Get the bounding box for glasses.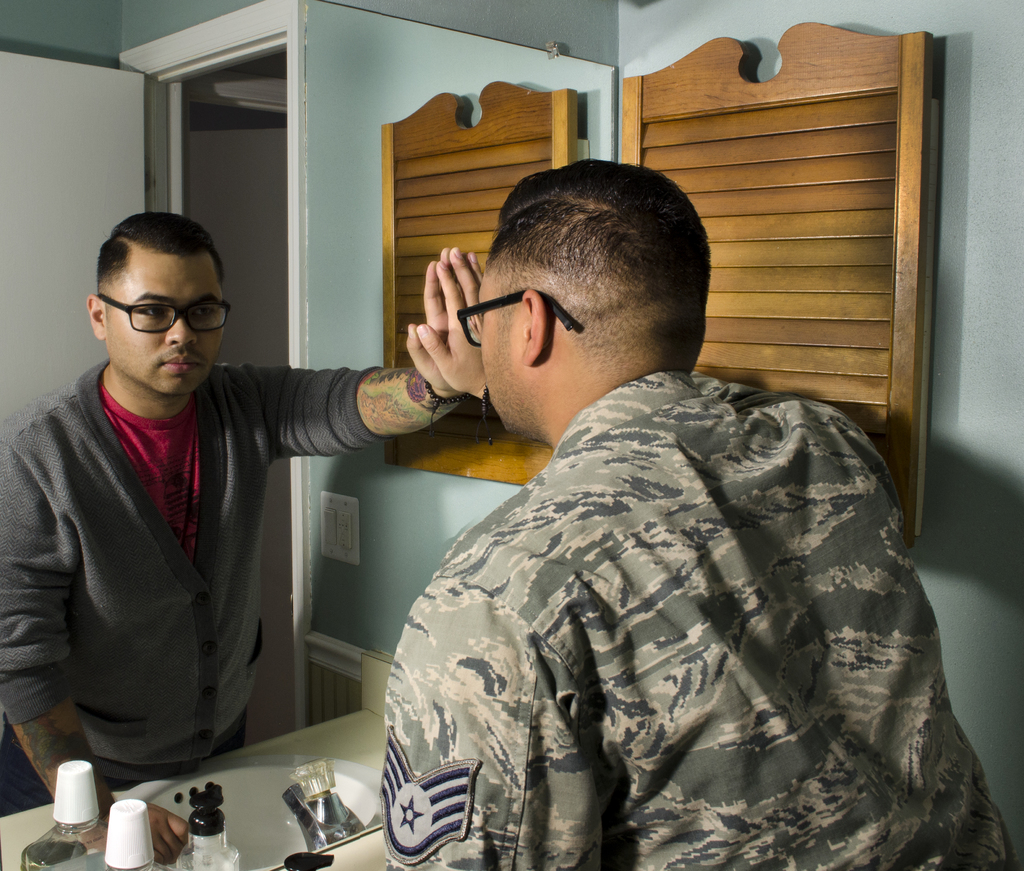
select_region(453, 302, 583, 350).
